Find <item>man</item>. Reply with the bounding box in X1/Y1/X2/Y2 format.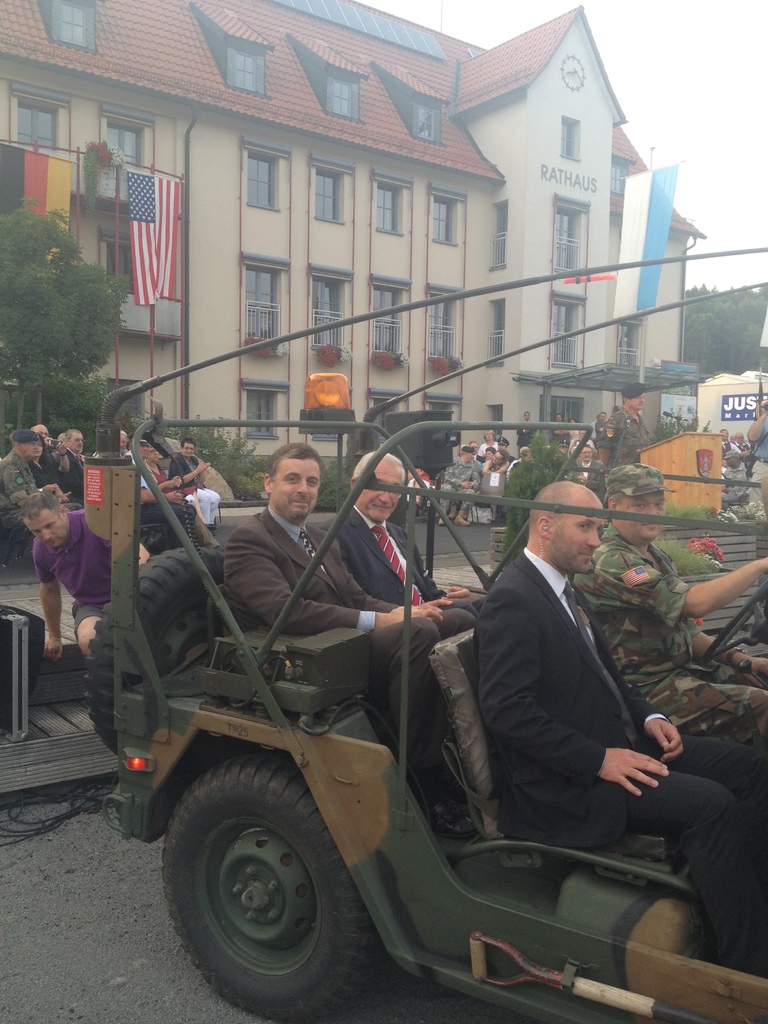
320/453/493/626.
